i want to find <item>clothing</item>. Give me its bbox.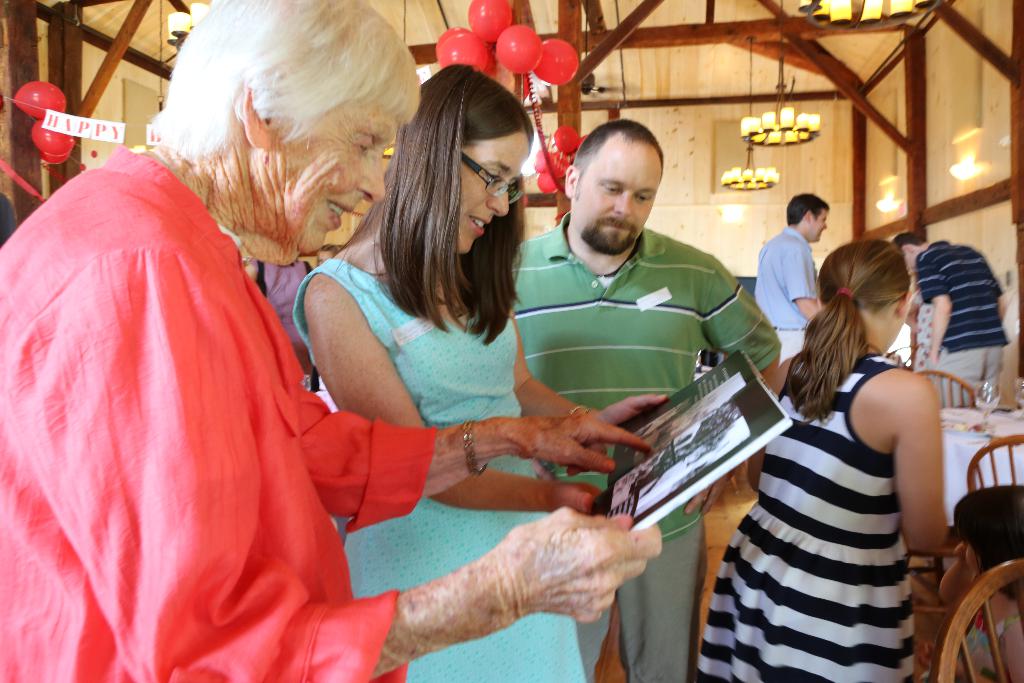
[0,147,434,682].
